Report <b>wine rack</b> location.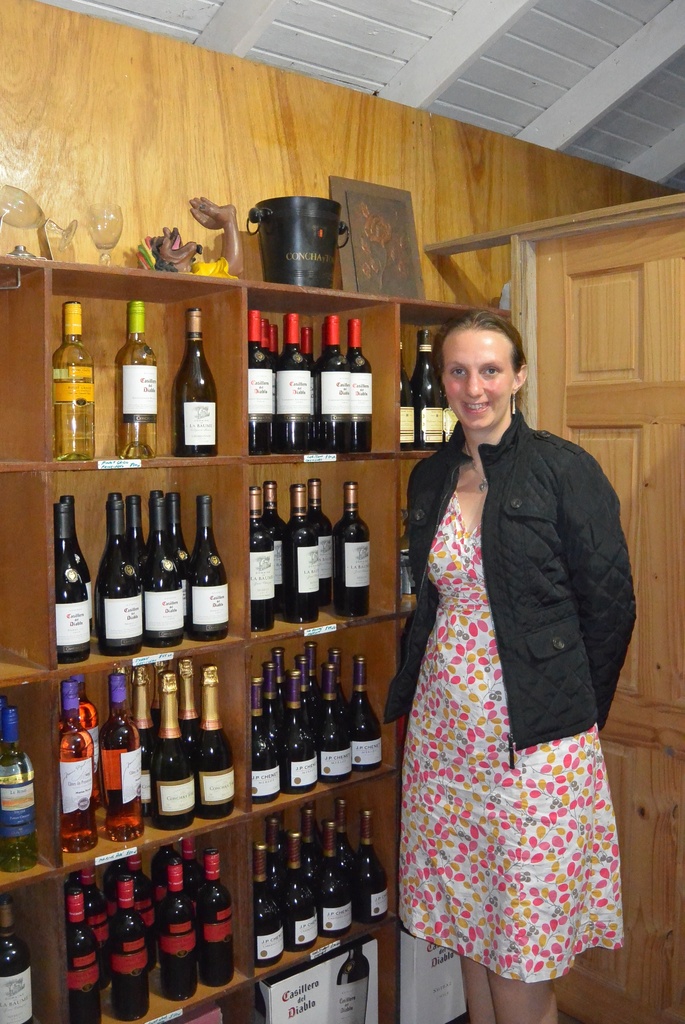
Report: [0, 255, 508, 1023].
